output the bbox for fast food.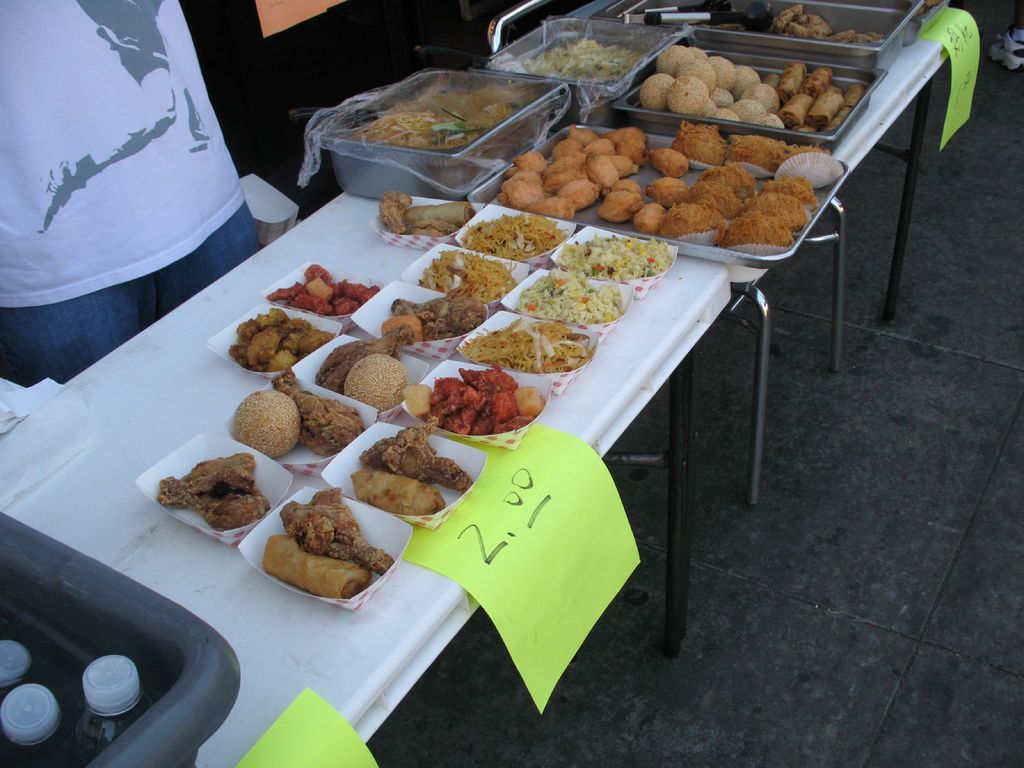
<box>314,324,416,394</box>.
